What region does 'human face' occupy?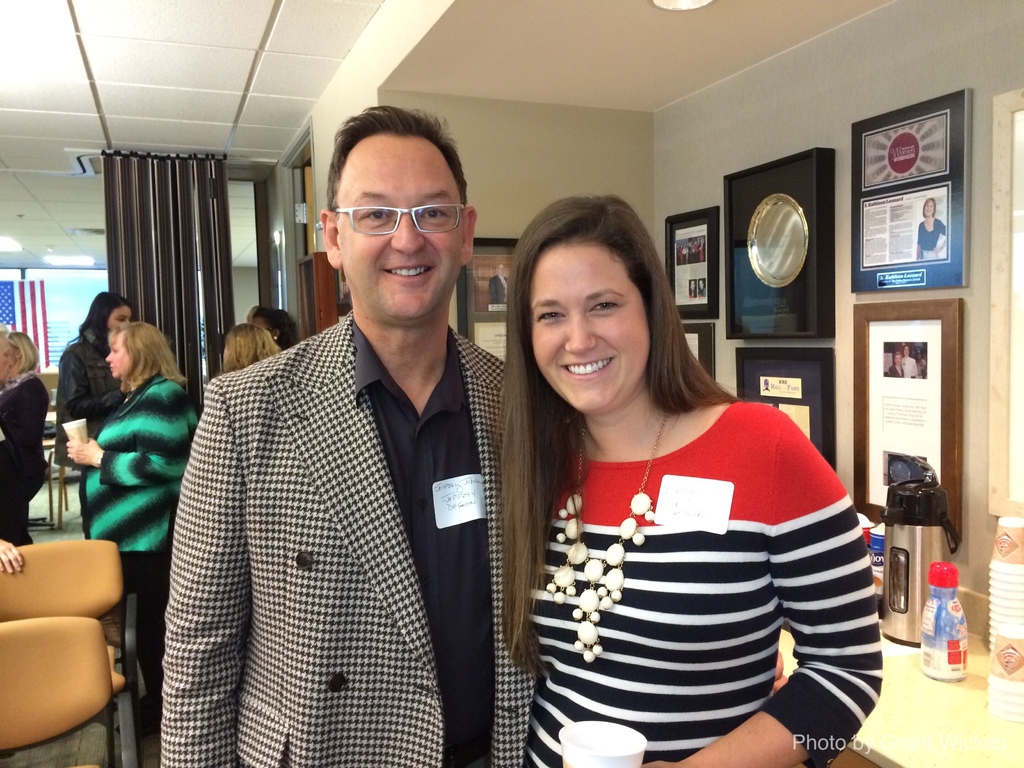
Rect(113, 303, 130, 328).
